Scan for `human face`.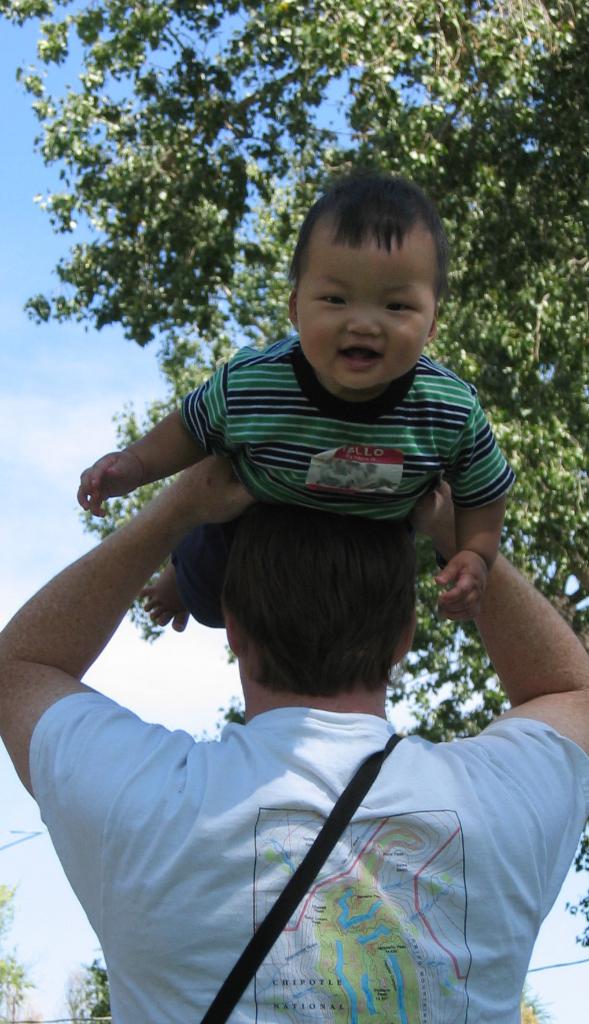
Scan result: box=[294, 230, 440, 393].
